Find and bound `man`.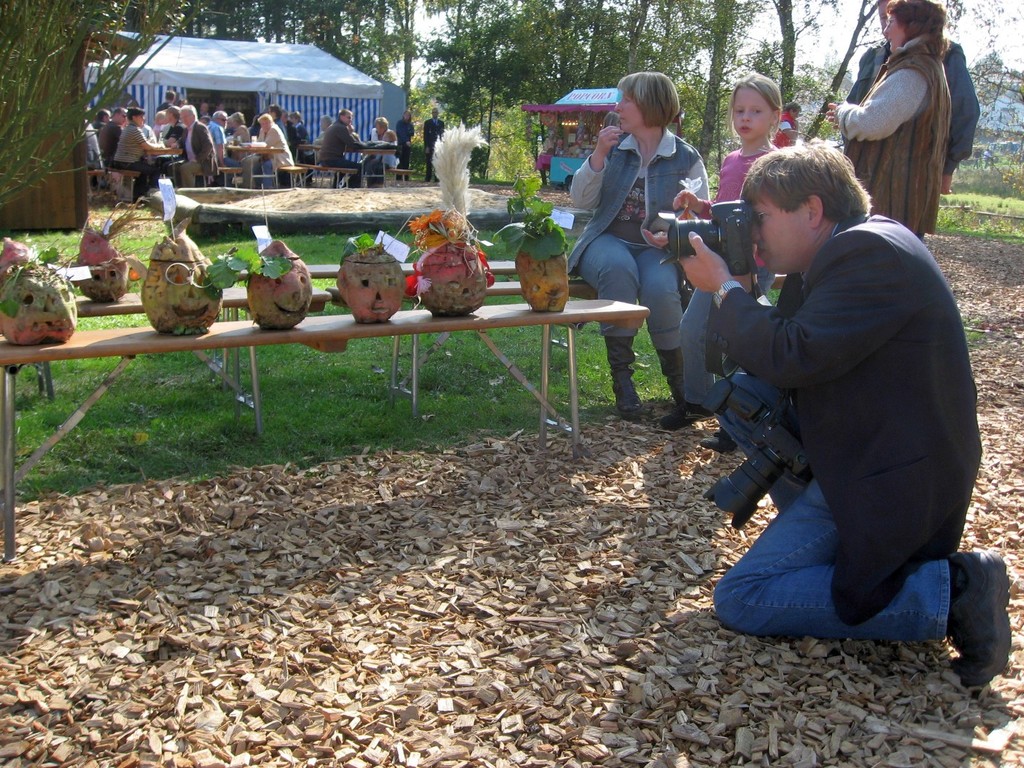
Bound: bbox=(165, 89, 179, 105).
